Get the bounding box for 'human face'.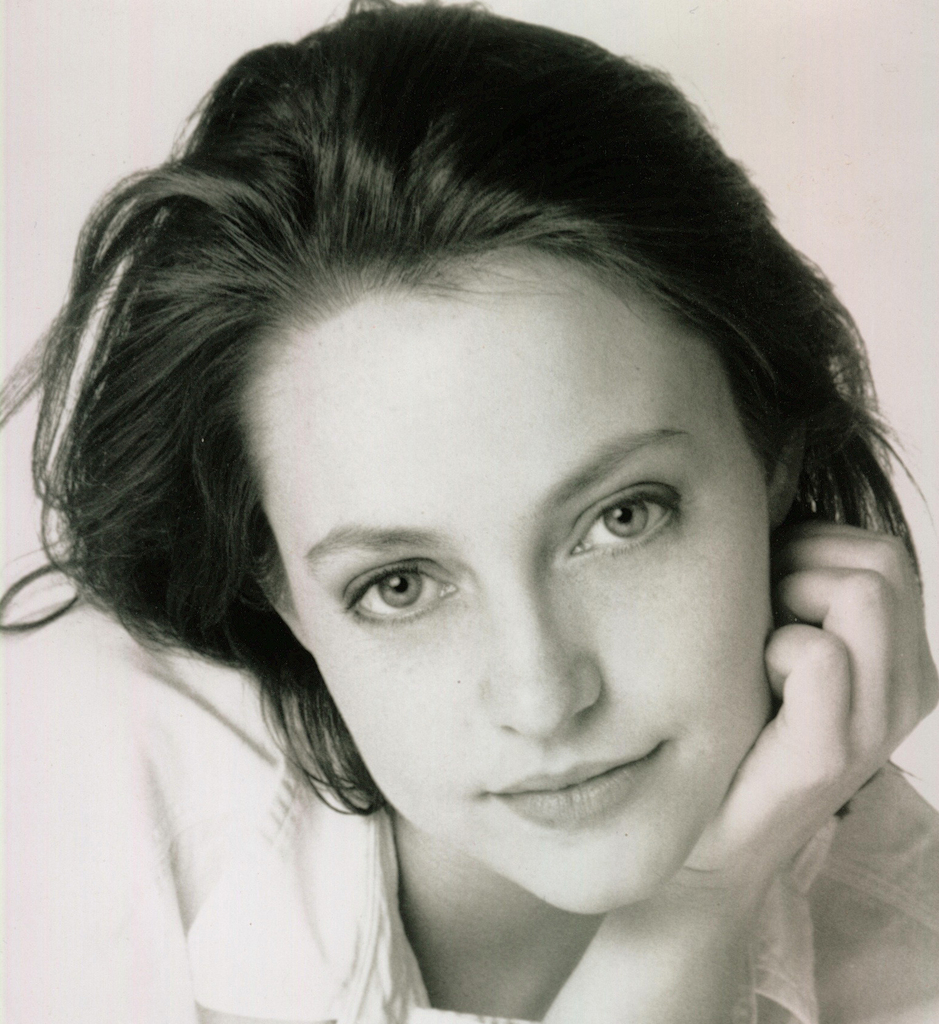
region(236, 241, 758, 916).
